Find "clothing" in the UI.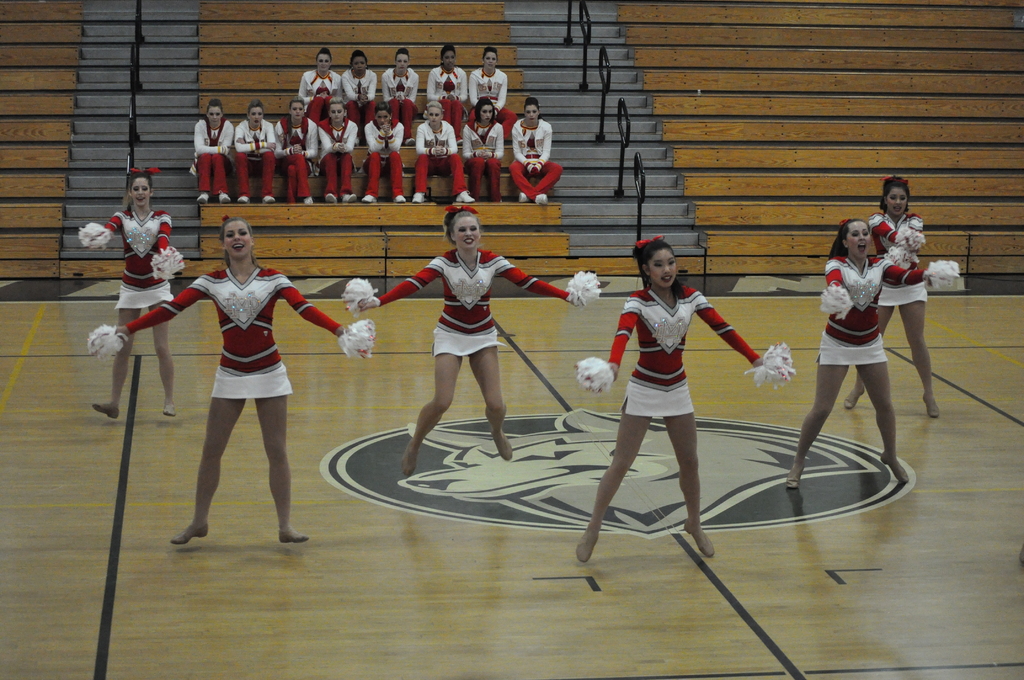
UI element at [left=380, top=66, right=419, bottom=101].
